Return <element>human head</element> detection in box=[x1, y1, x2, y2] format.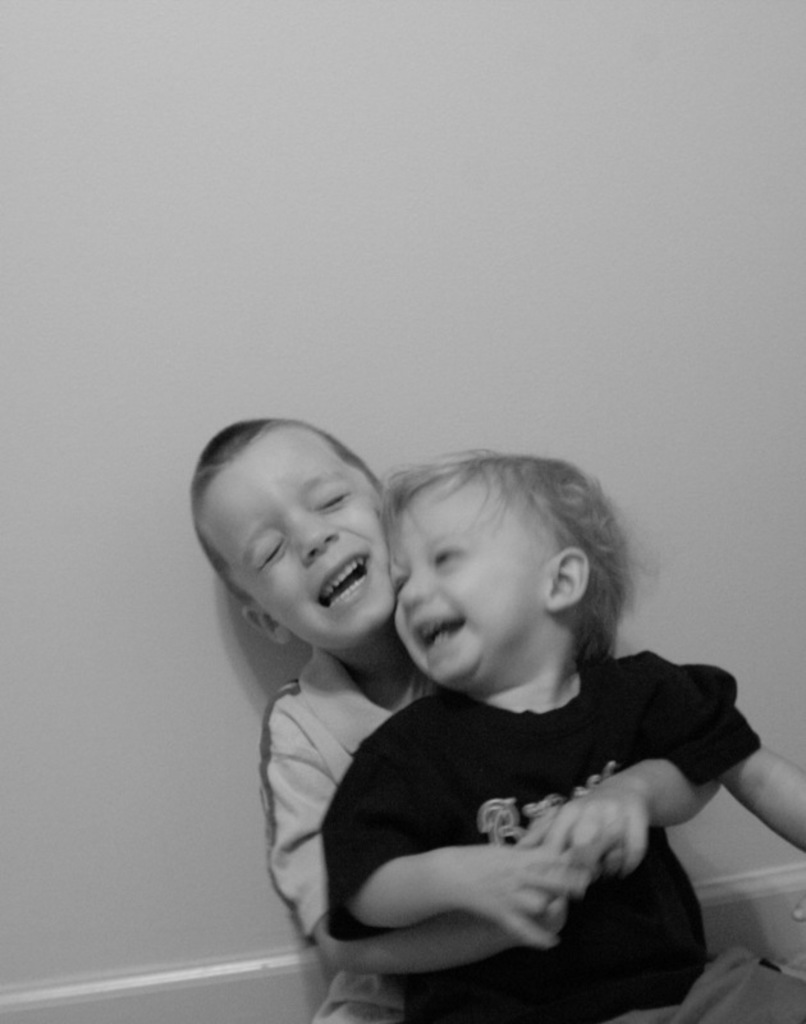
box=[211, 415, 399, 662].
